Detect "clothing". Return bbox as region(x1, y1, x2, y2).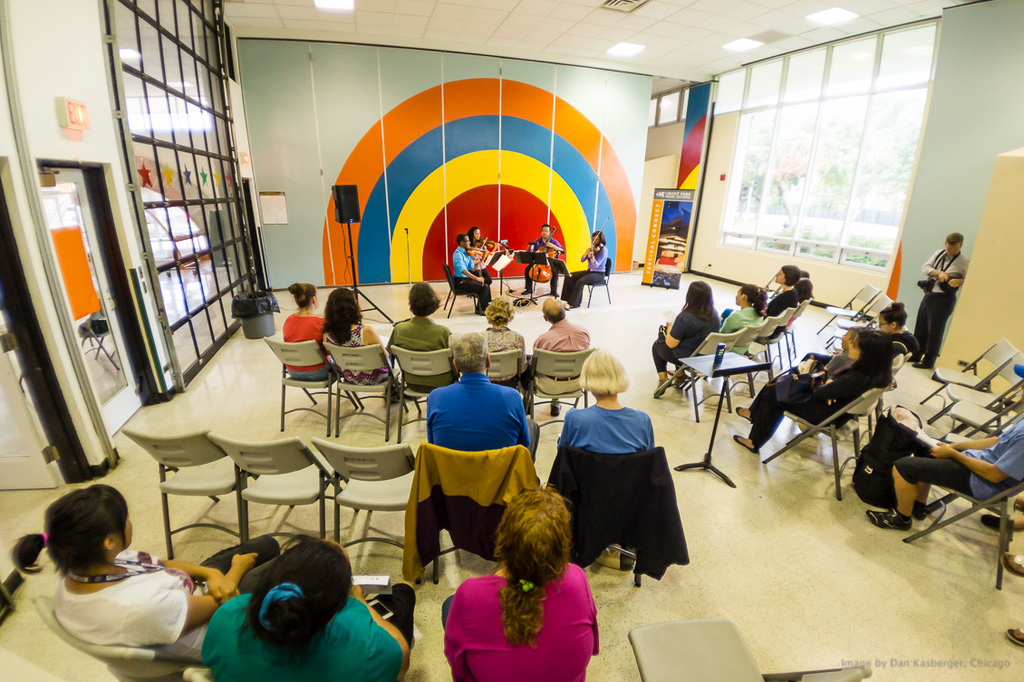
region(905, 235, 971, 365).
